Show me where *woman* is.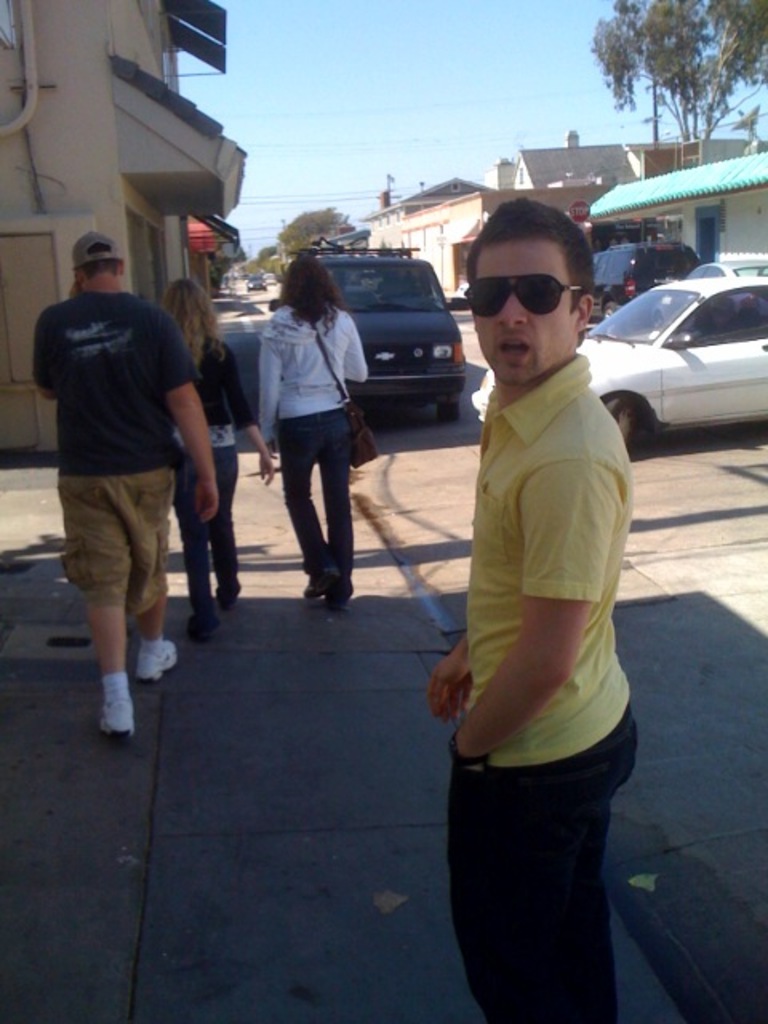
*woman* is at box=[157, 270, 272, 645].
